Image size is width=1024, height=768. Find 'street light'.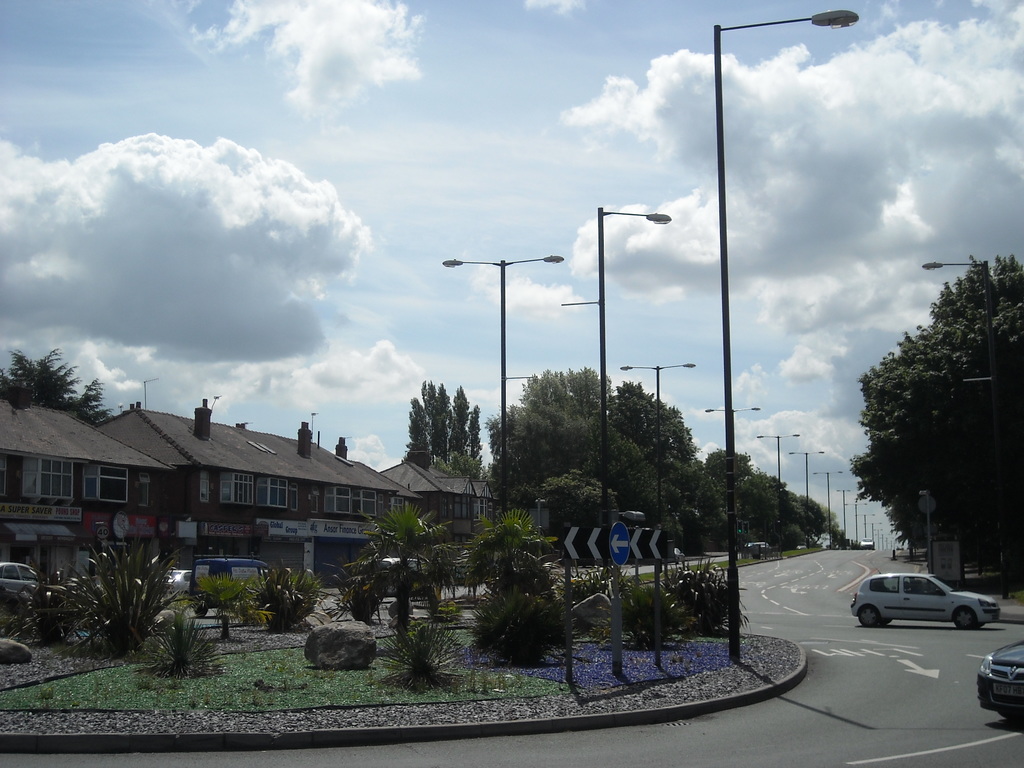
614/362/694/590.
